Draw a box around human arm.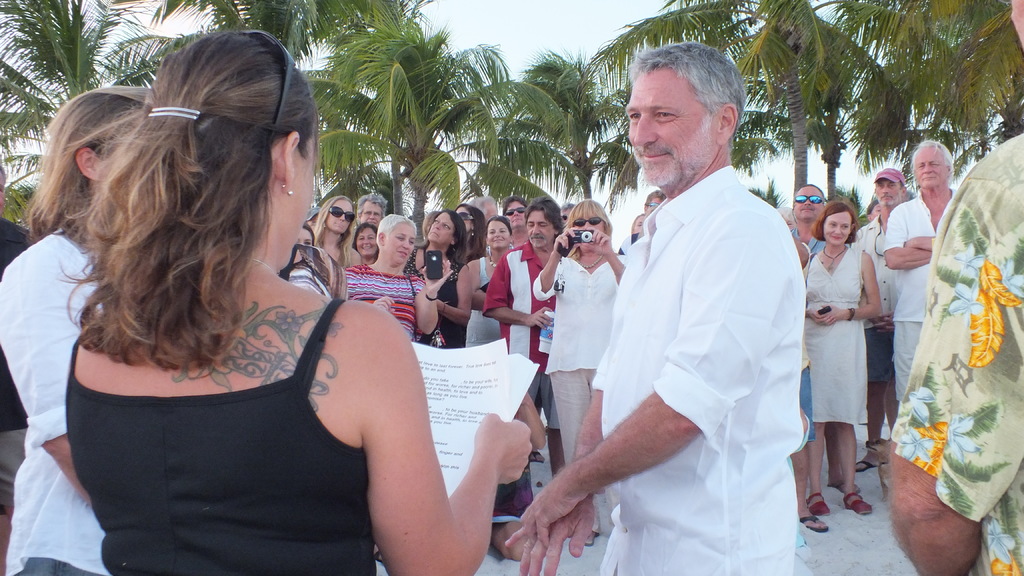
l=509, t=210, r=778, b=542.
